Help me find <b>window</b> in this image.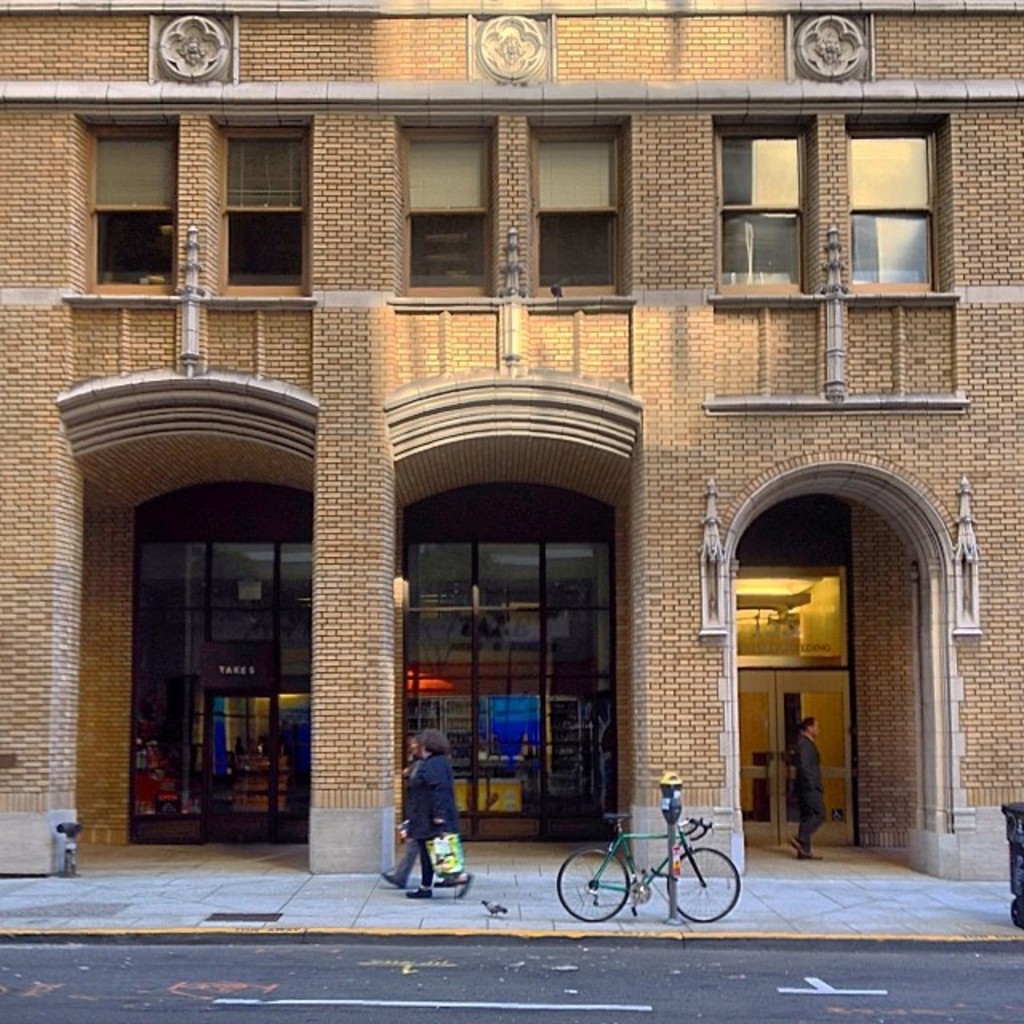
Found it: x1=82, y1=122, x2=179, y2=298.
